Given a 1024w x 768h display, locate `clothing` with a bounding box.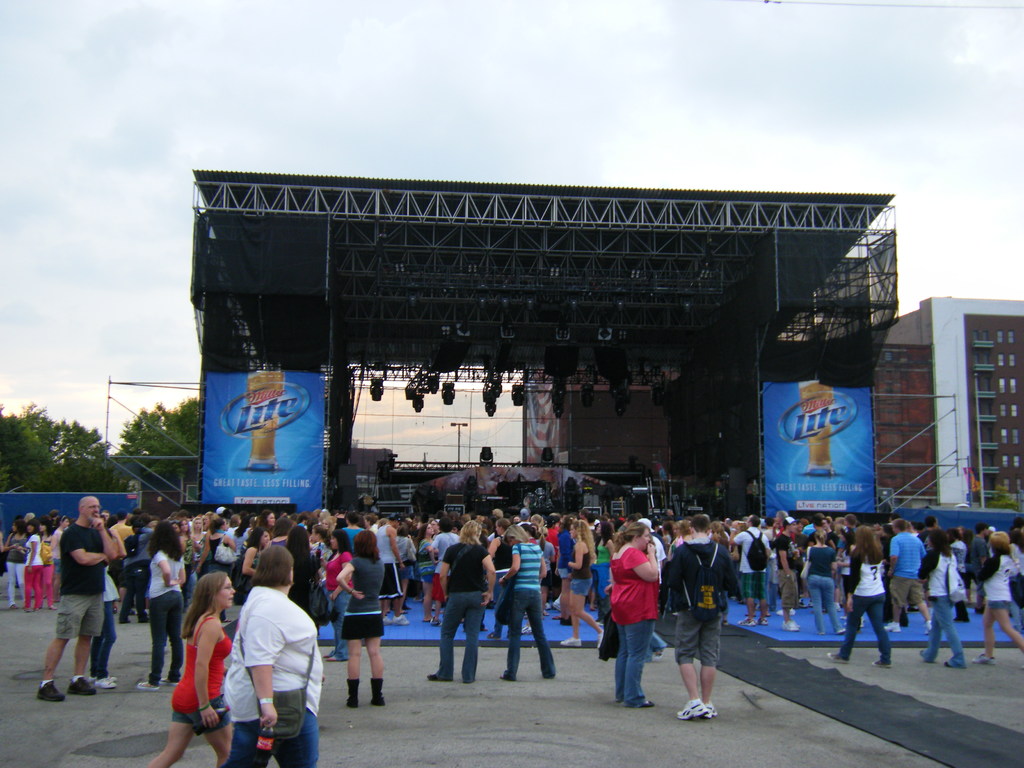
Located: {"x1": 553, "y1": 527, "x2": 573, "y2": 565}.
